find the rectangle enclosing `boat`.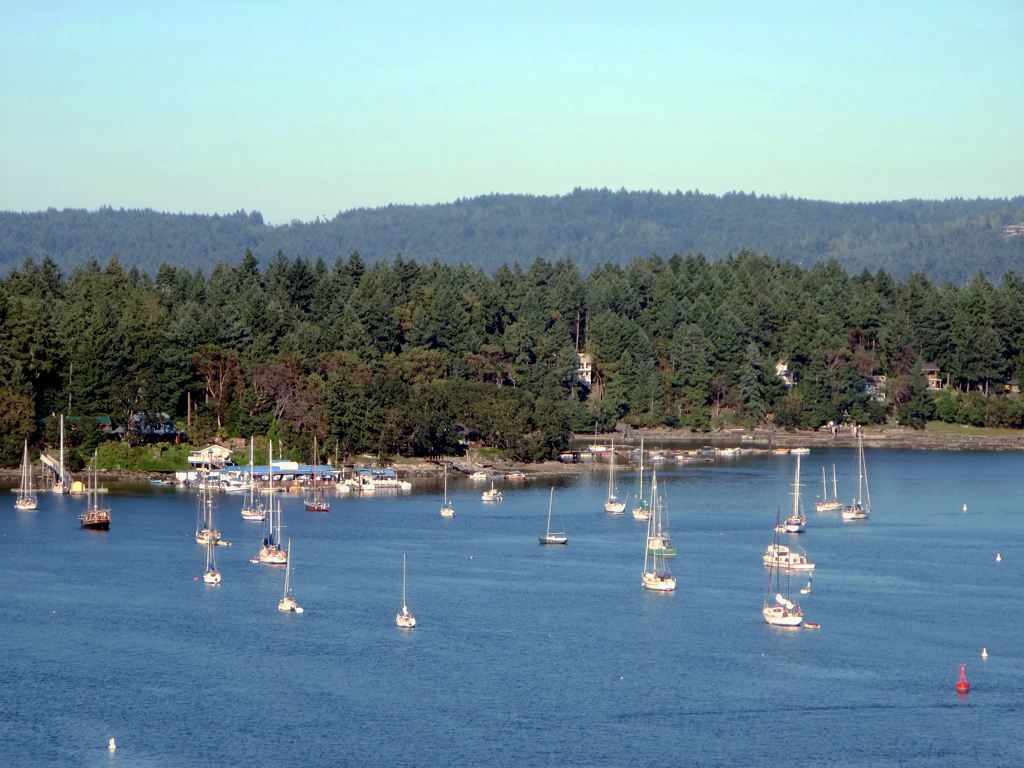
(767,538,814,571).
